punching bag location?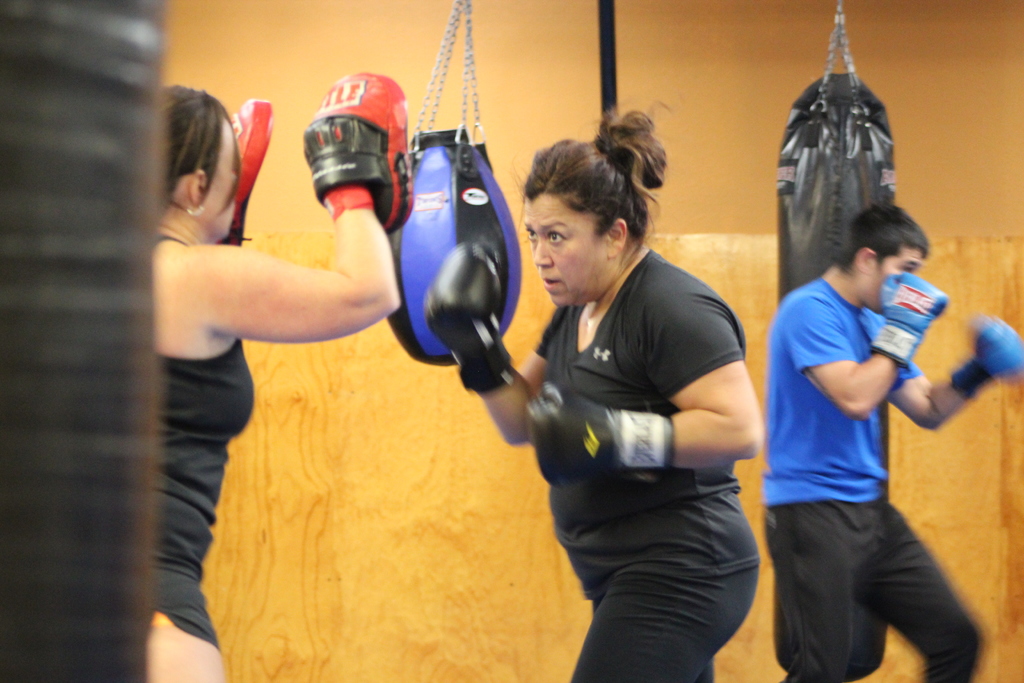
(776, 73, 893, 306)
